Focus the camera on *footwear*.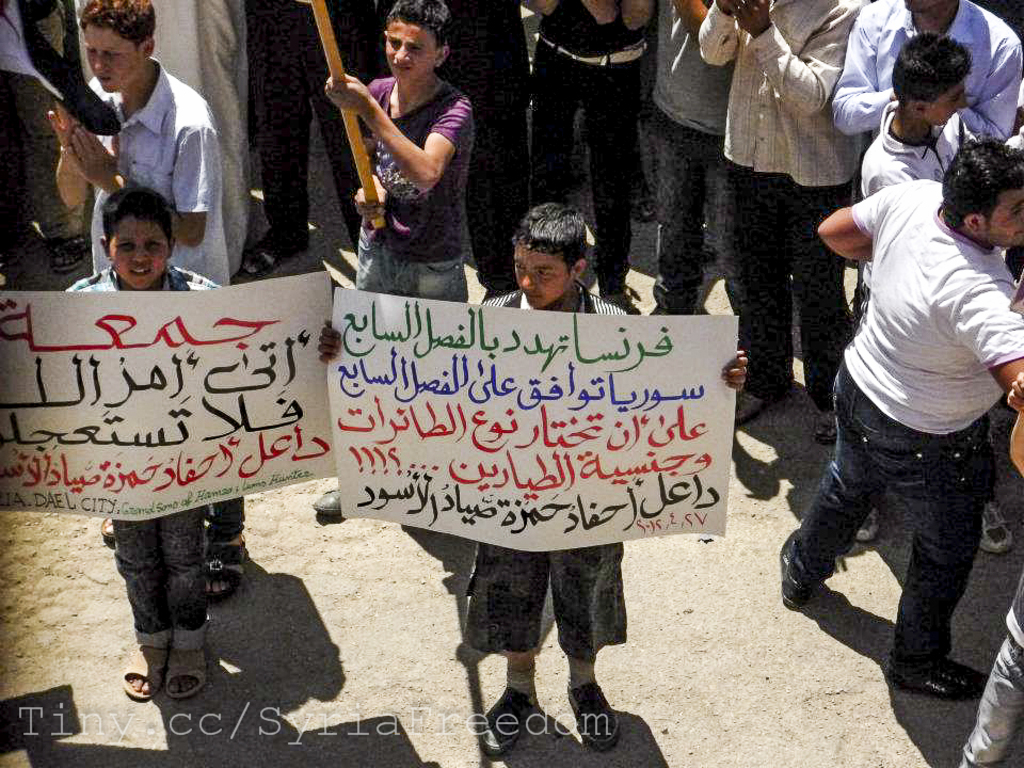
Focus region: detection(775, 526, 821, 605).
